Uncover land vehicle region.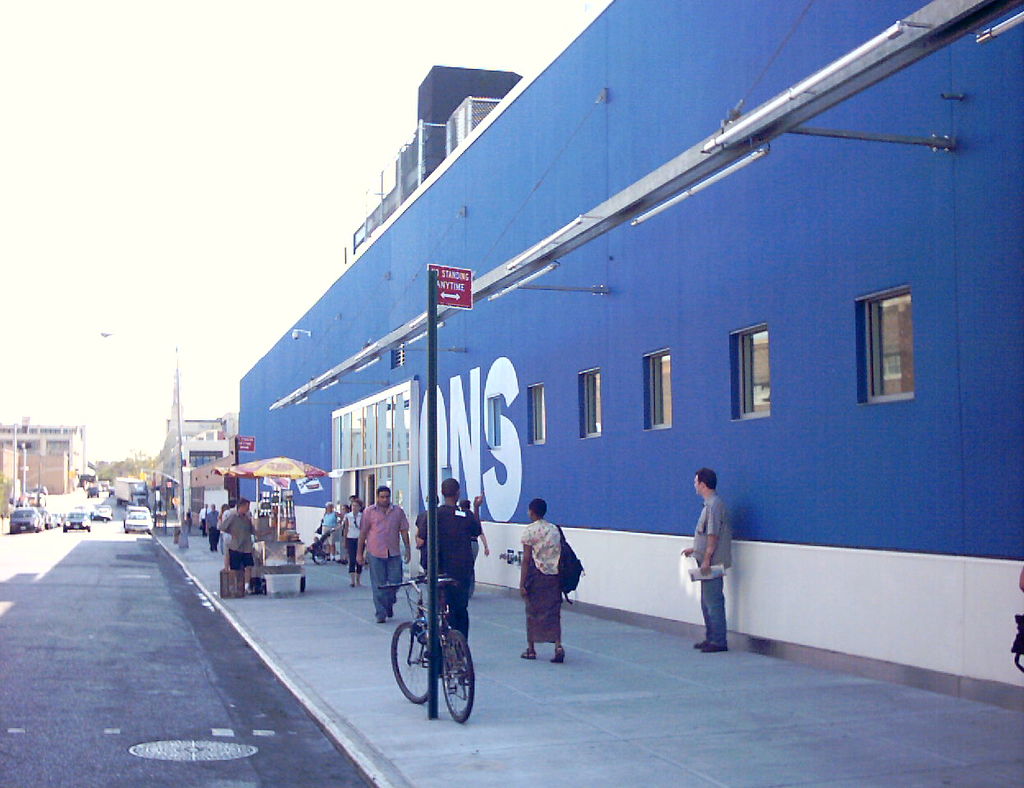
Uncovered: 371/547/486/738.
